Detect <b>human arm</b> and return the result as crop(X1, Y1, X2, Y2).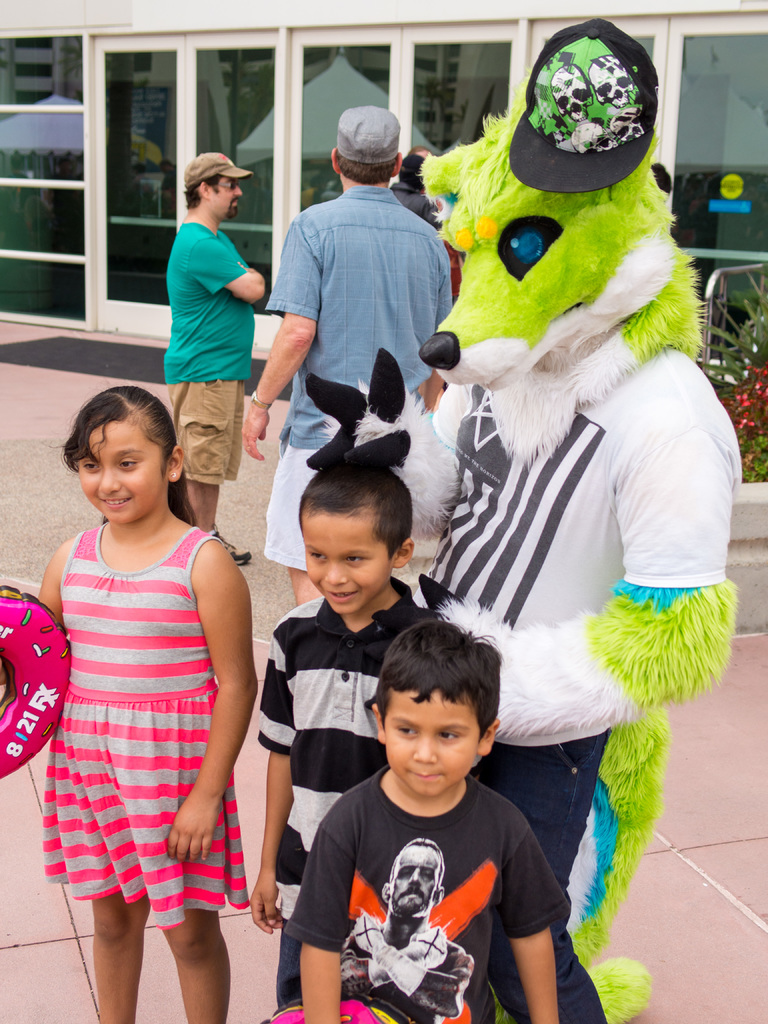
crop(403, 937, 470, 1009).
